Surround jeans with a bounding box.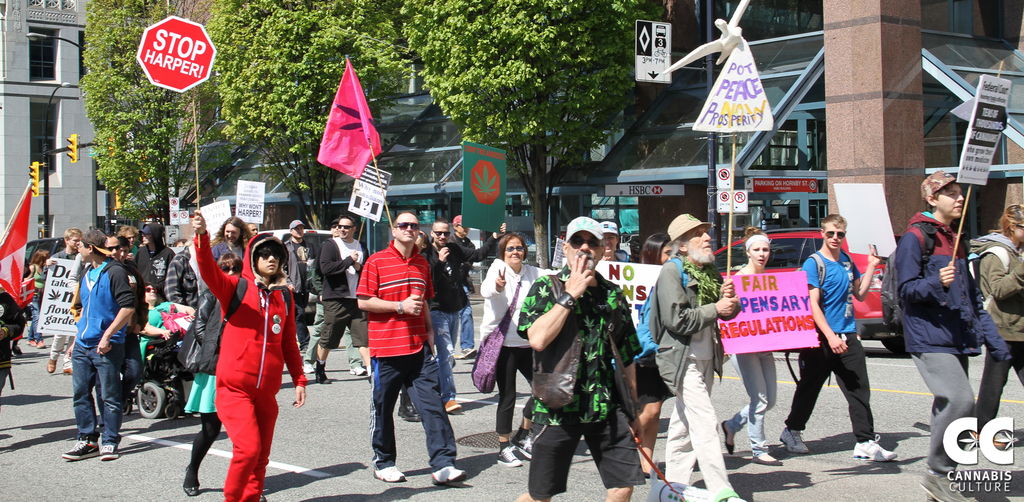
<region>369, 353, 463, 474</region>.
